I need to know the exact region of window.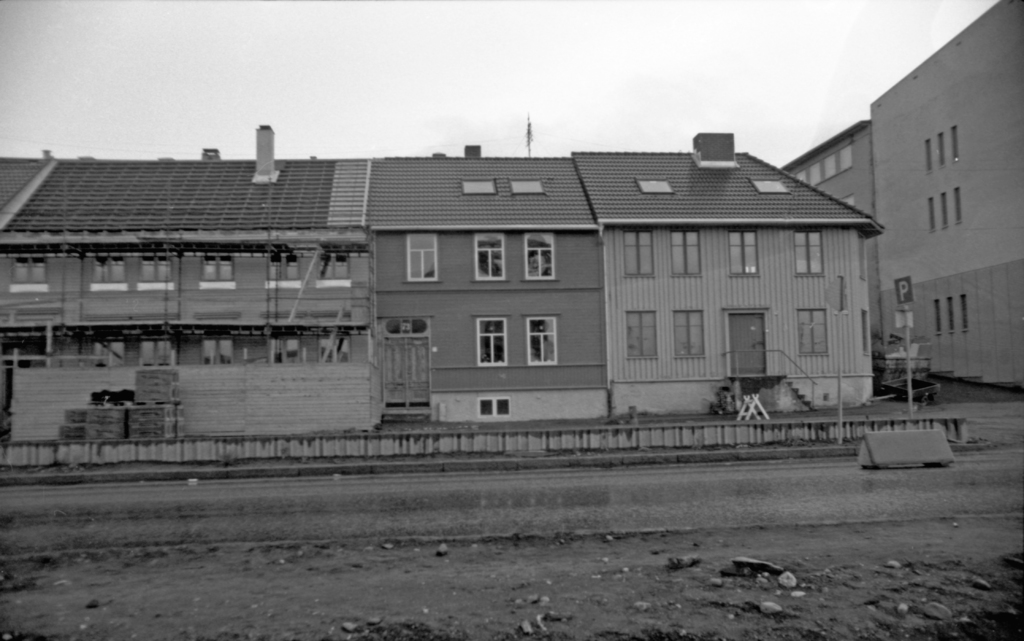
Region: 133:253:177:289.
